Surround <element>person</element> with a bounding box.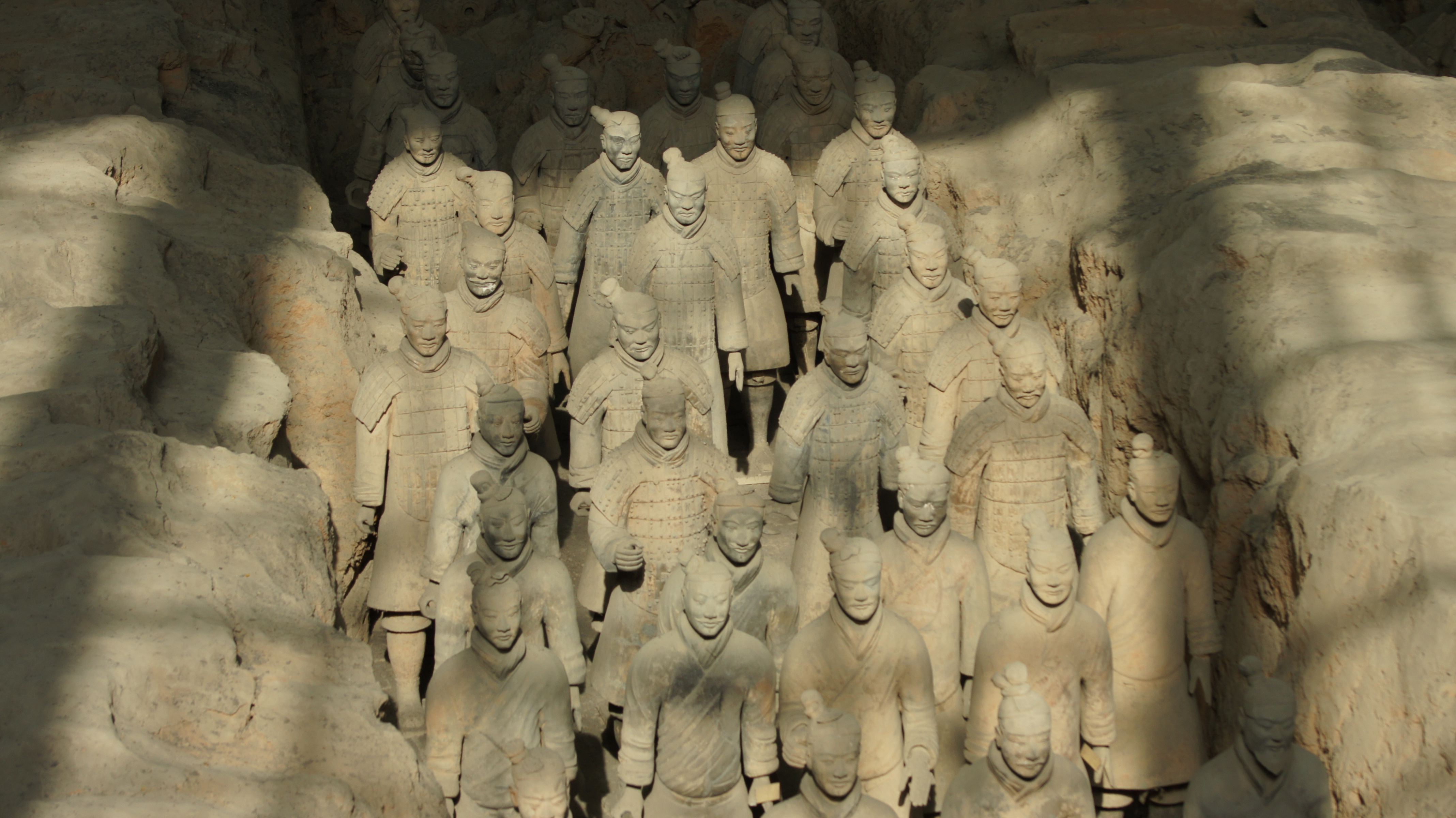
bbox=[123, 35, 160, 100].
